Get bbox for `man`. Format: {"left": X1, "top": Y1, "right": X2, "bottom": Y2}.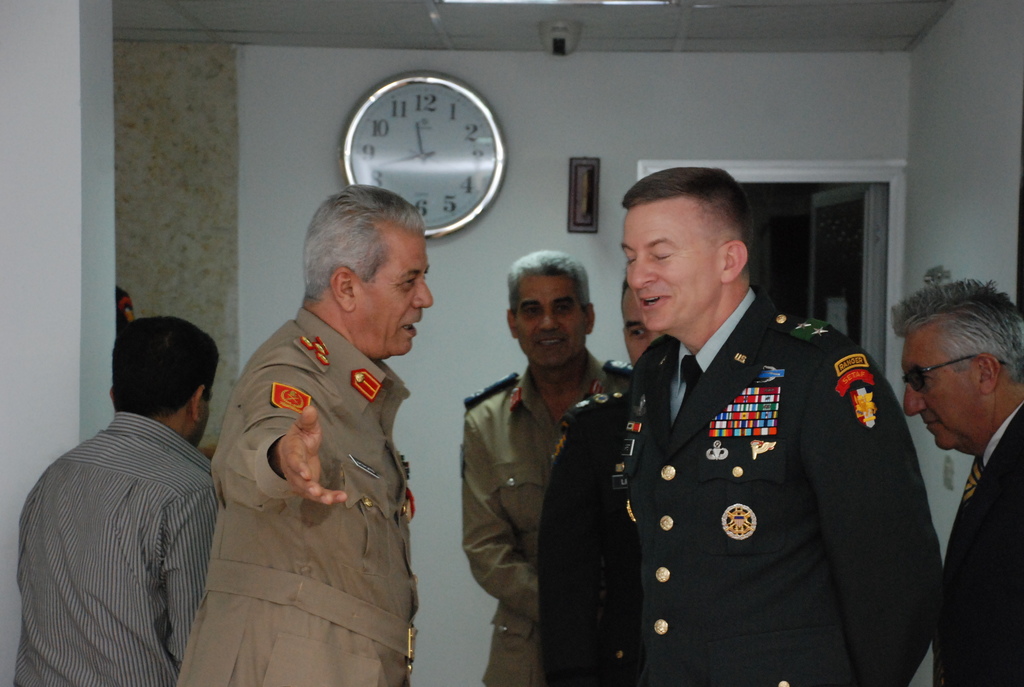
{"left": 617, "top": 167, "right": 943, "bottom": 686}.
